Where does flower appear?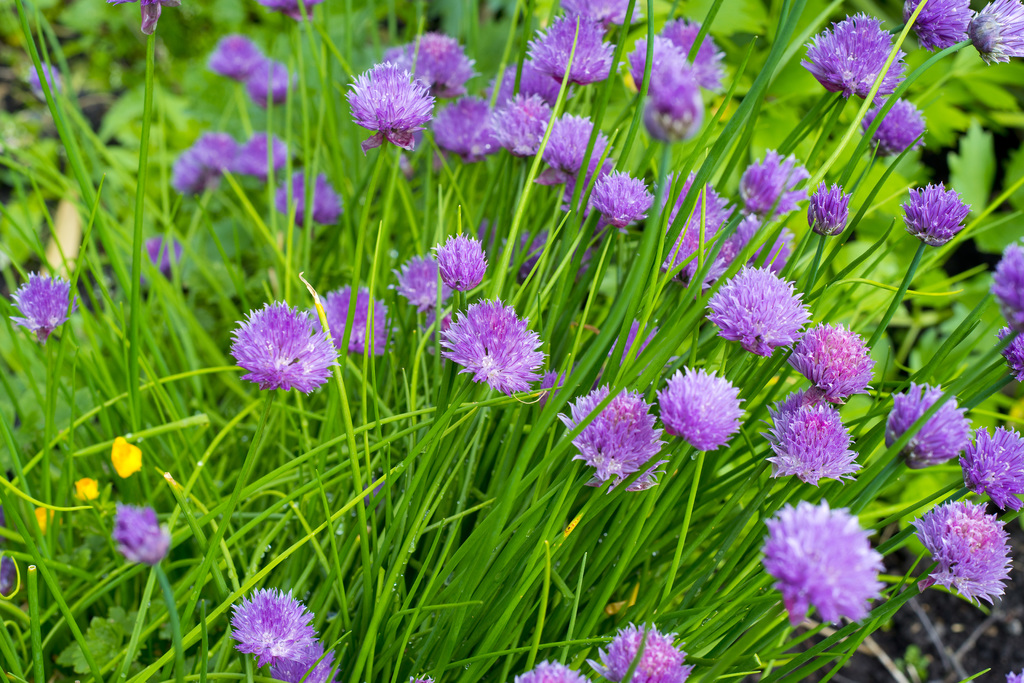
Appears at <box>431,232,476,294</box>.
